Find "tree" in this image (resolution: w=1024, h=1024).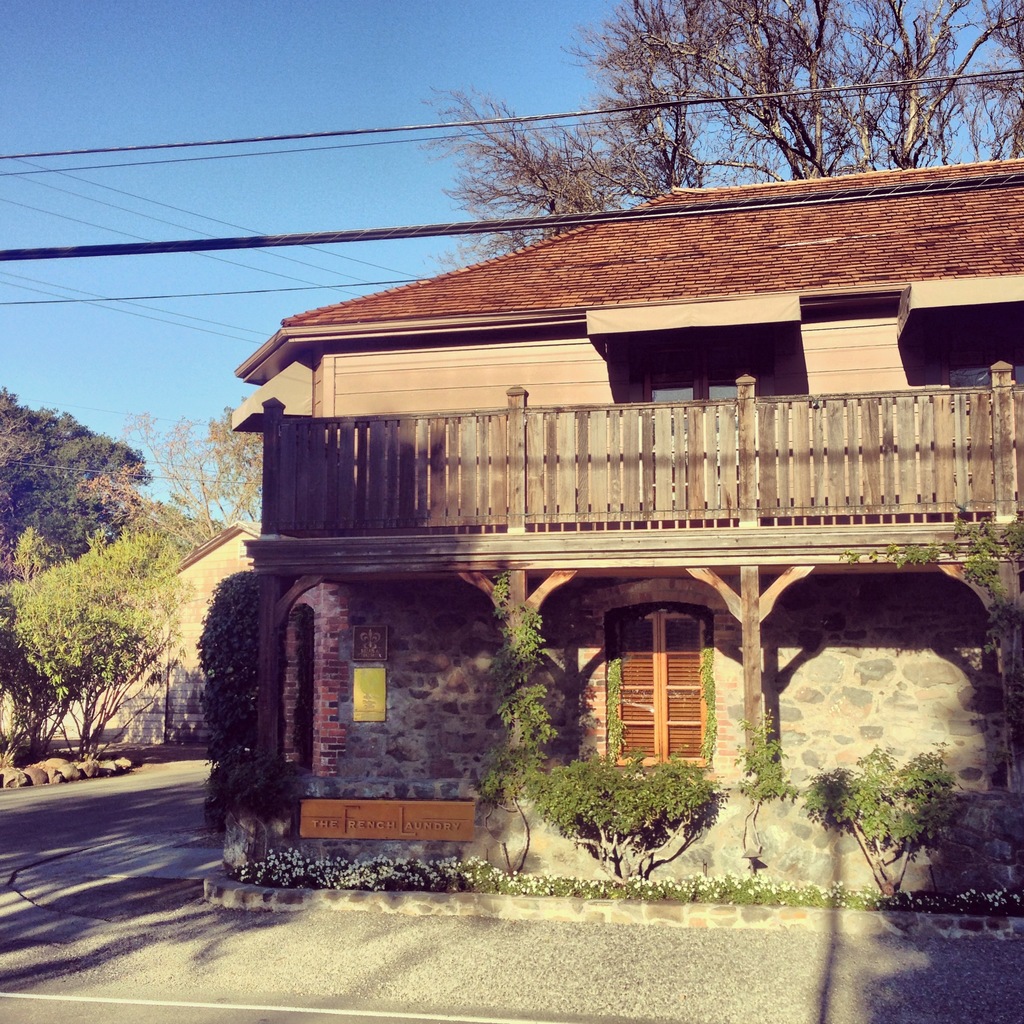
(left=390, top=0, right=1023, bottom=238).
